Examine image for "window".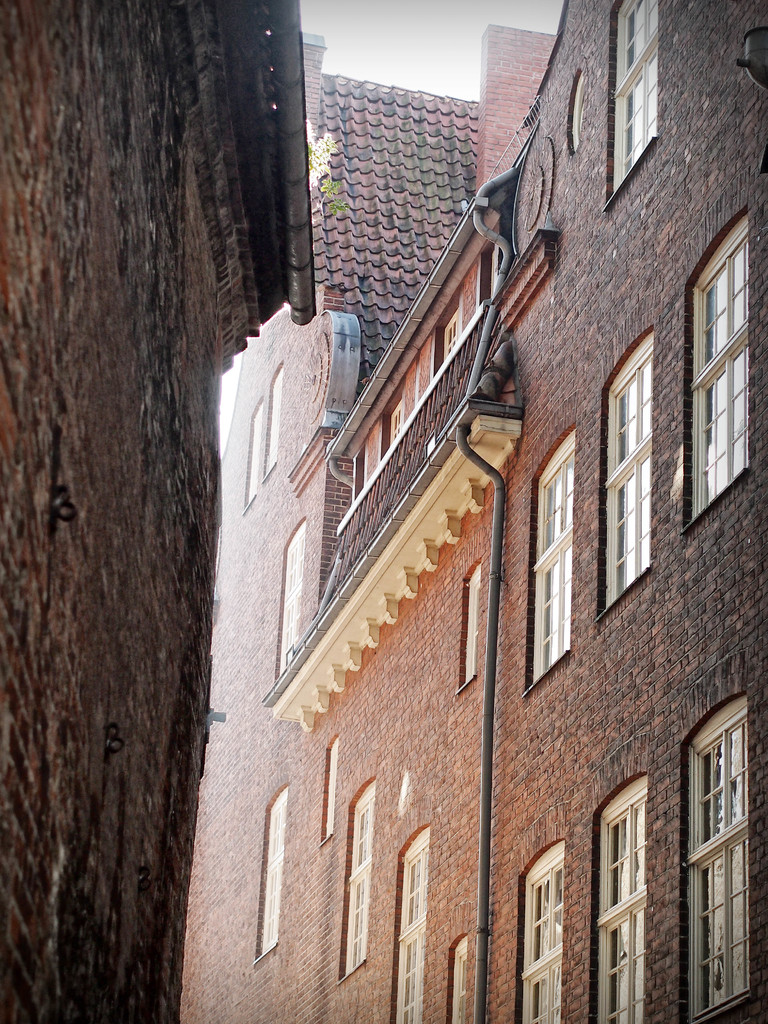
Examination result: 509:833:565:1023.
